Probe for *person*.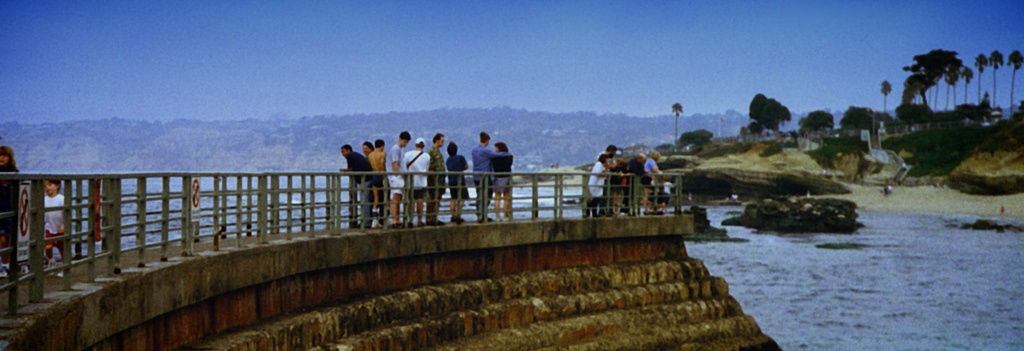
Probe result: BBox(380, 130, 412, 221).
